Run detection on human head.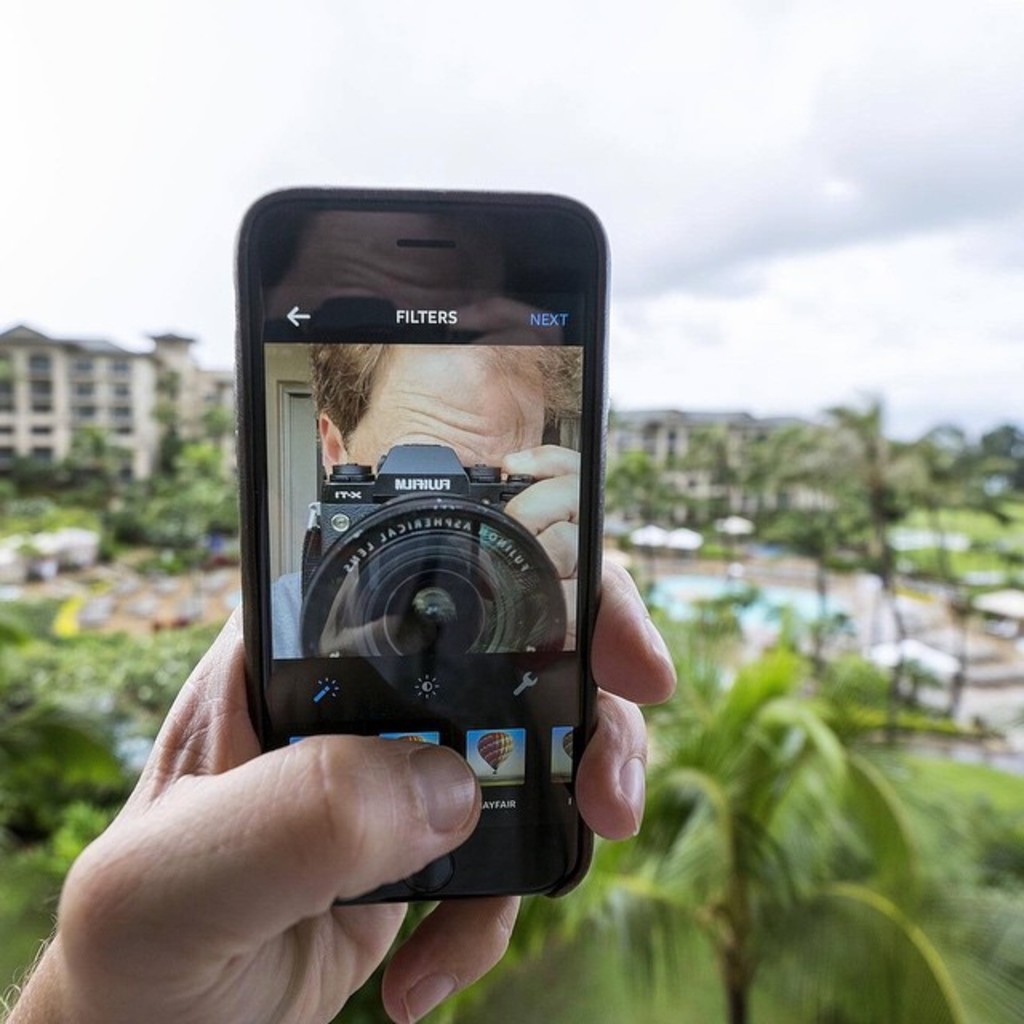
Result: 317, 341, 547, 475.
